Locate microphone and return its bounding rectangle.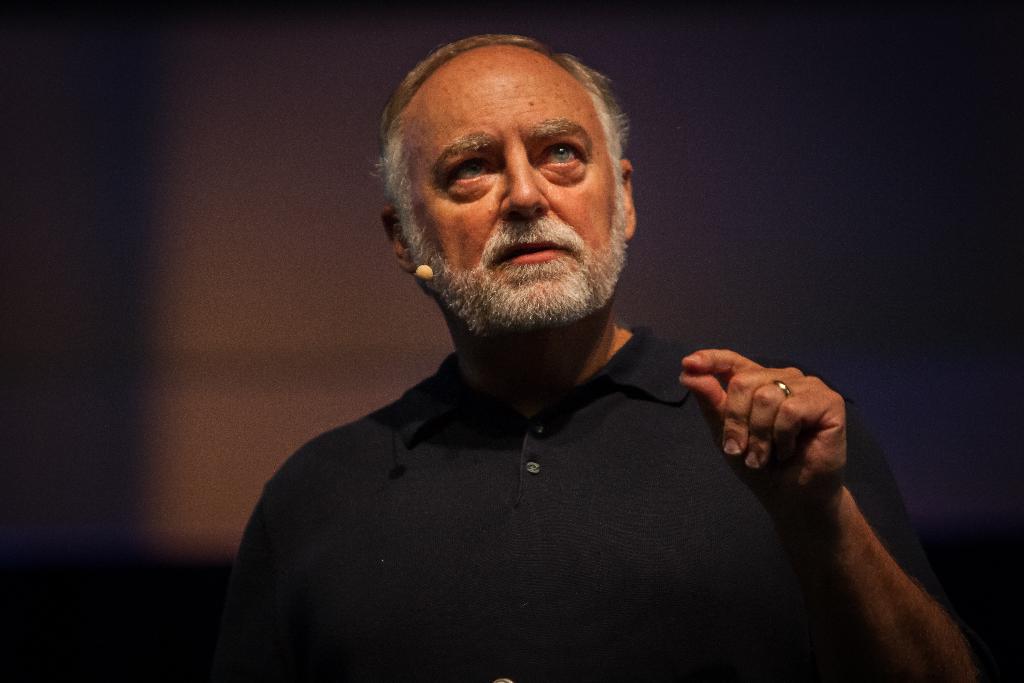
rect(413, 264, 434, 279).
